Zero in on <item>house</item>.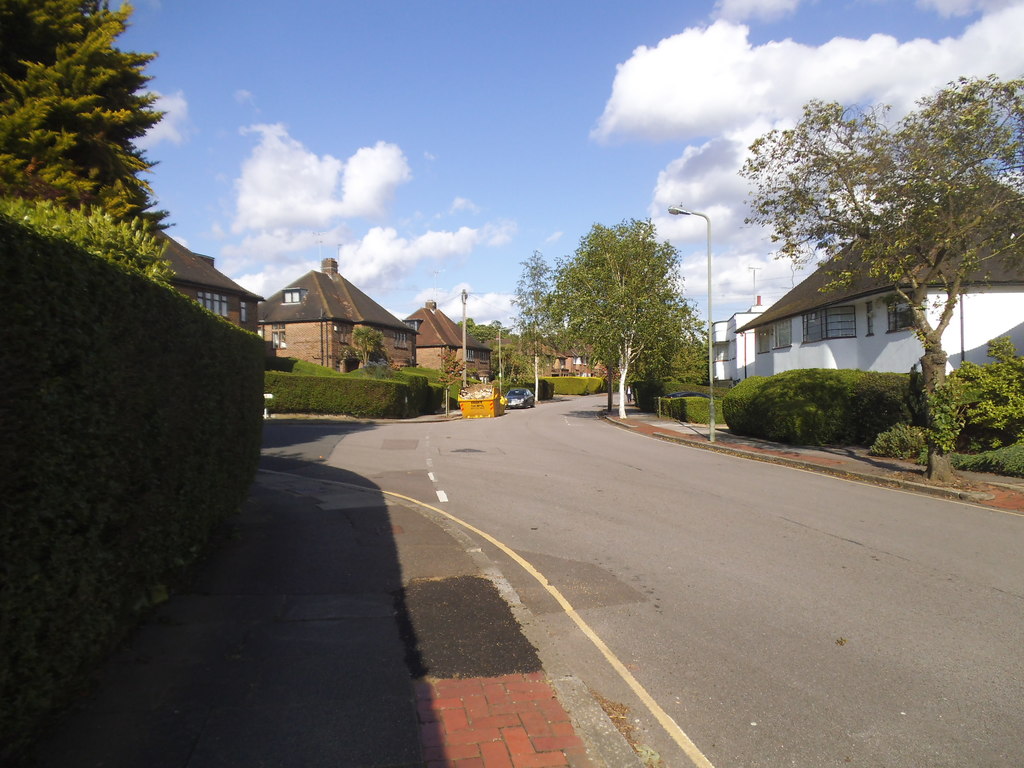
Zeroed in: (397,301,491,383).
